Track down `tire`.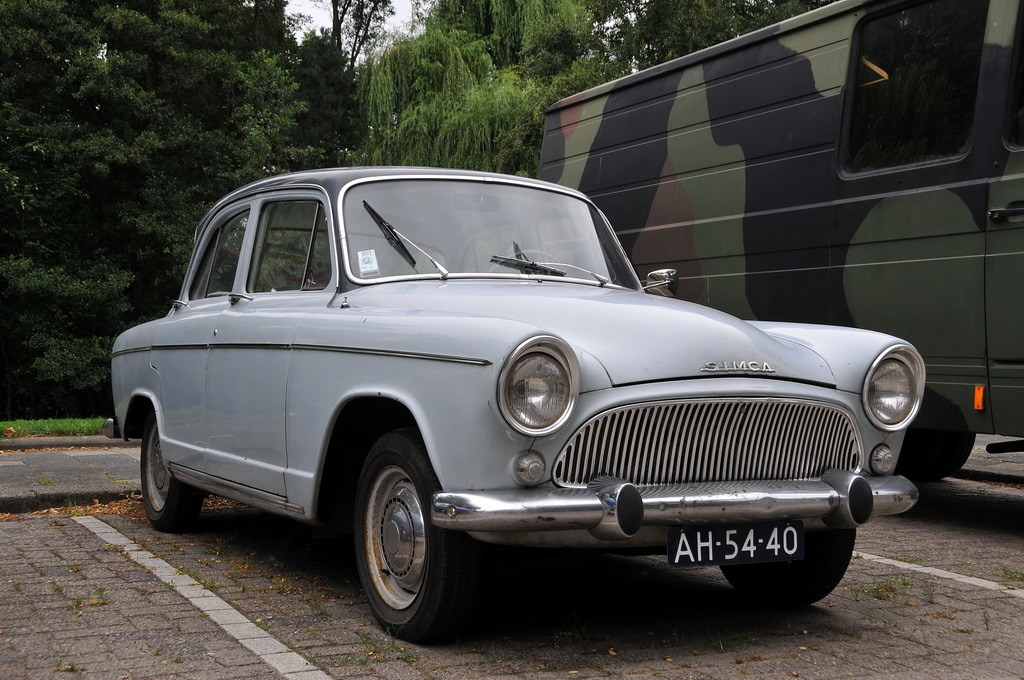
Tracked to bbox(140, 411, 203, 532).
